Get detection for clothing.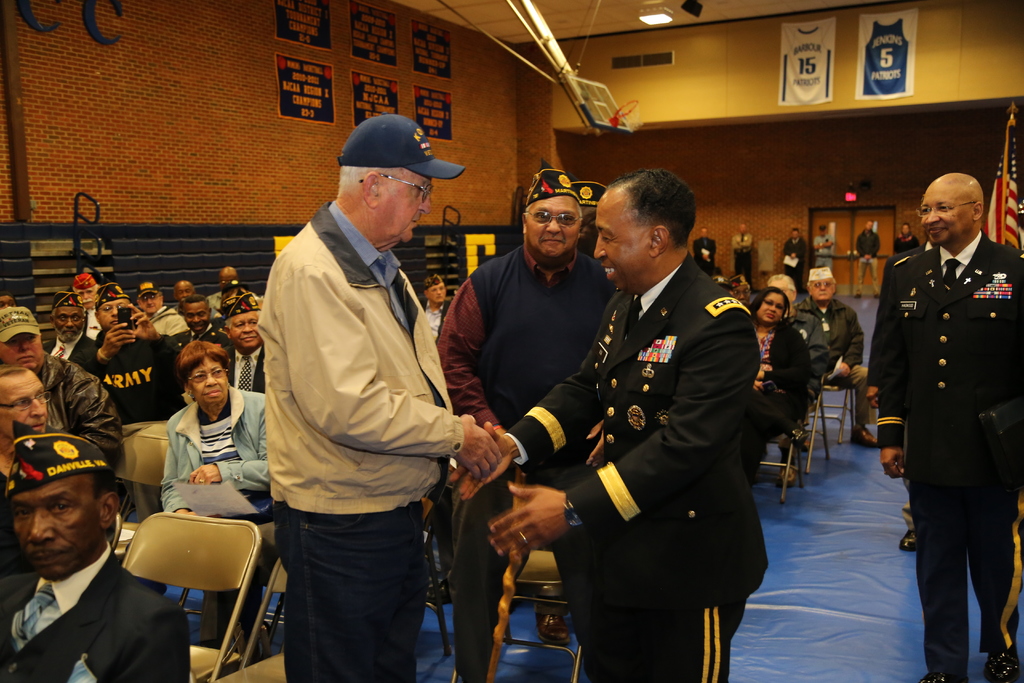
Detection: {"left": 275, "top": 503, "right": 424, "bottom": 682}.
